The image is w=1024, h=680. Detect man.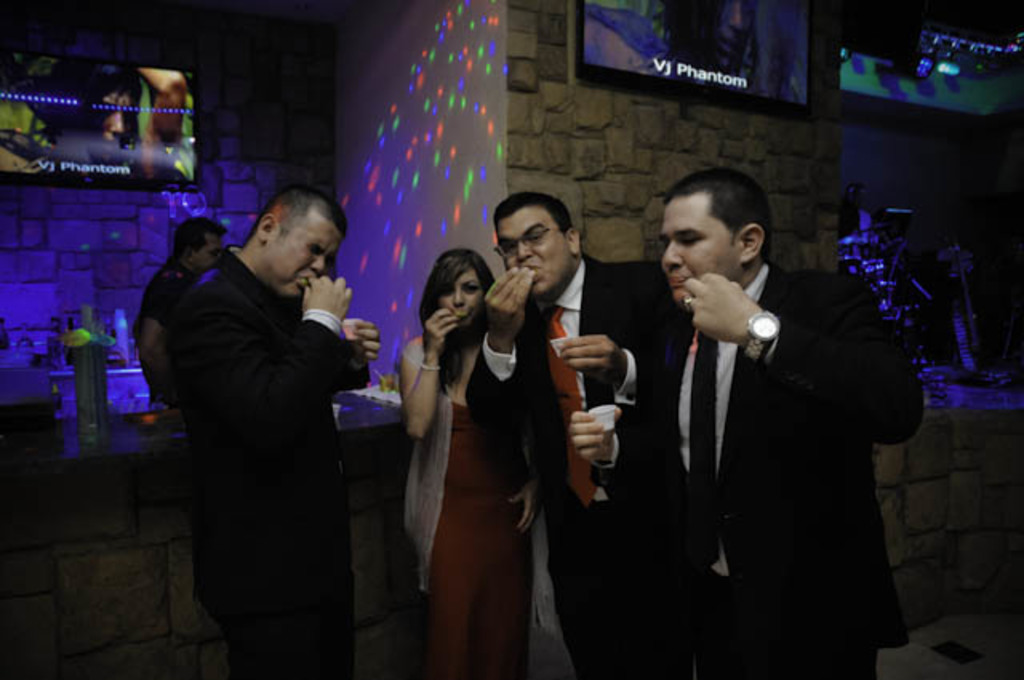
Detection: 557,162,918,552.
